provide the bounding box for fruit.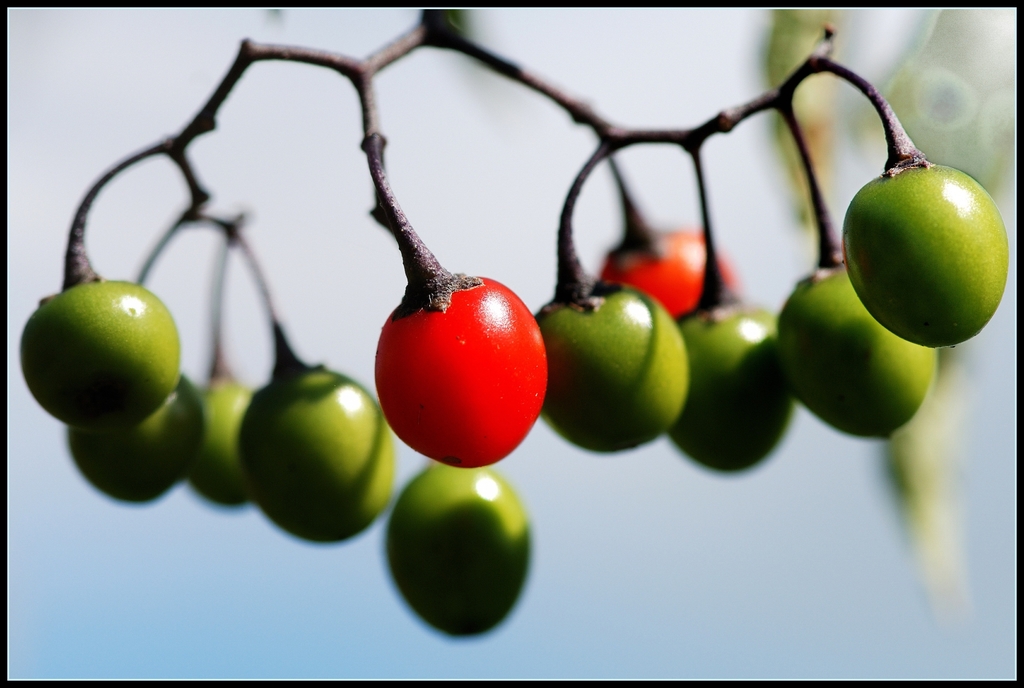
[x1=186, y1=375, x2=250, y2=511].
